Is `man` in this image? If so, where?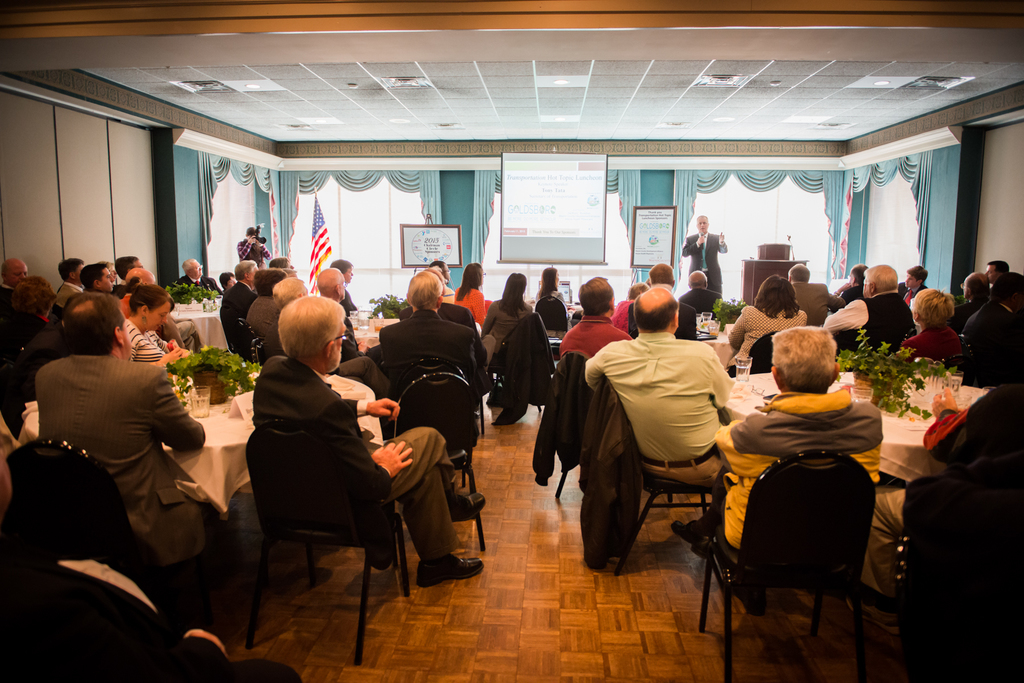
Yes, at pyautogui.locateOnScreen(685, 268, 727, 313).
